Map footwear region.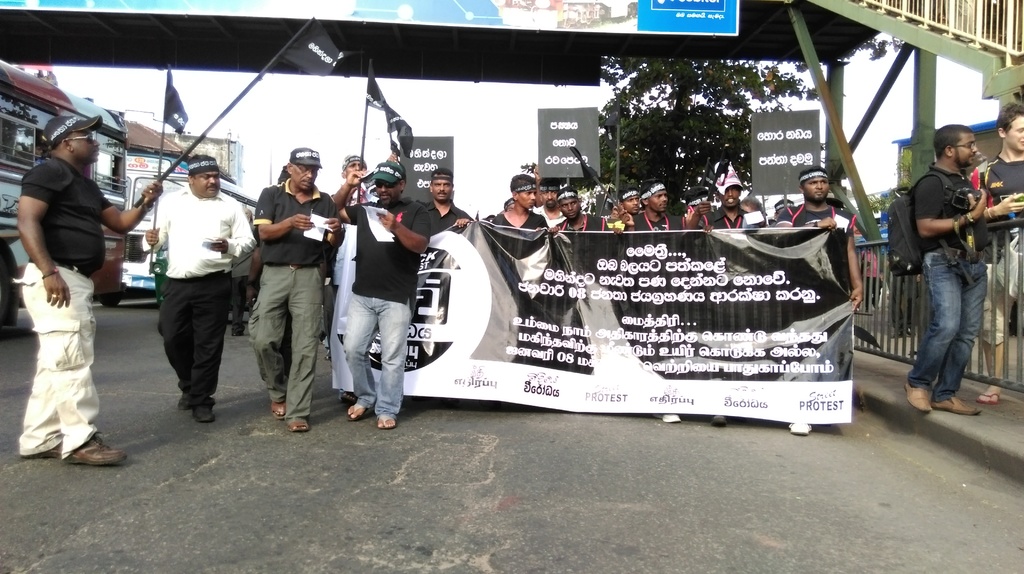
Mapped to 375,411,397,427.
